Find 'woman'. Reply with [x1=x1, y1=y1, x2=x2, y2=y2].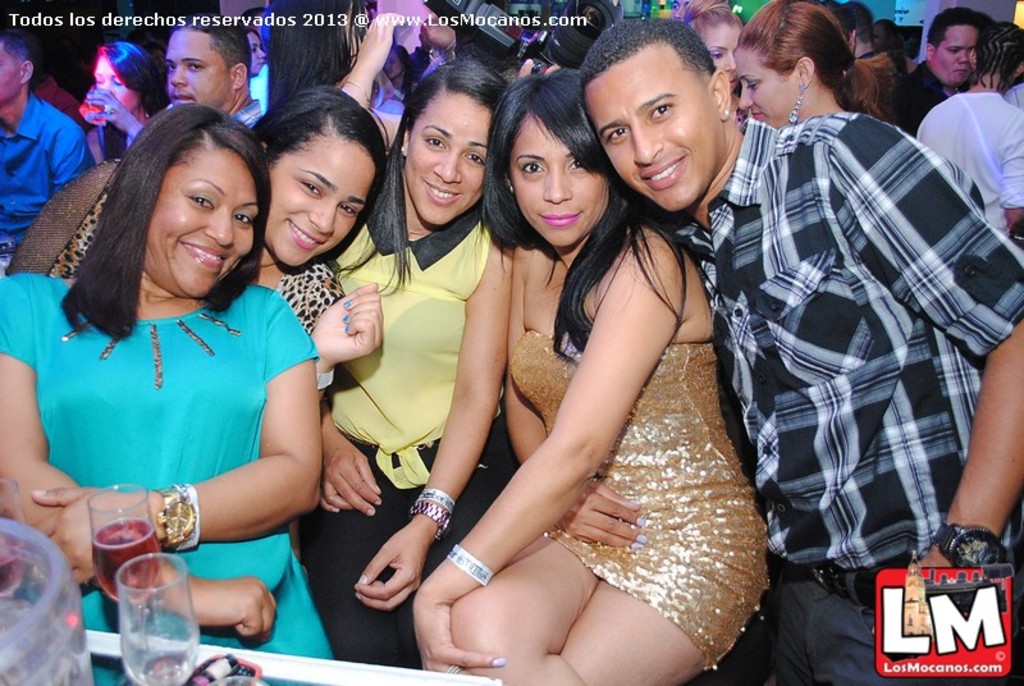
[x1=876, y1=20, x2=960, y2=134].
